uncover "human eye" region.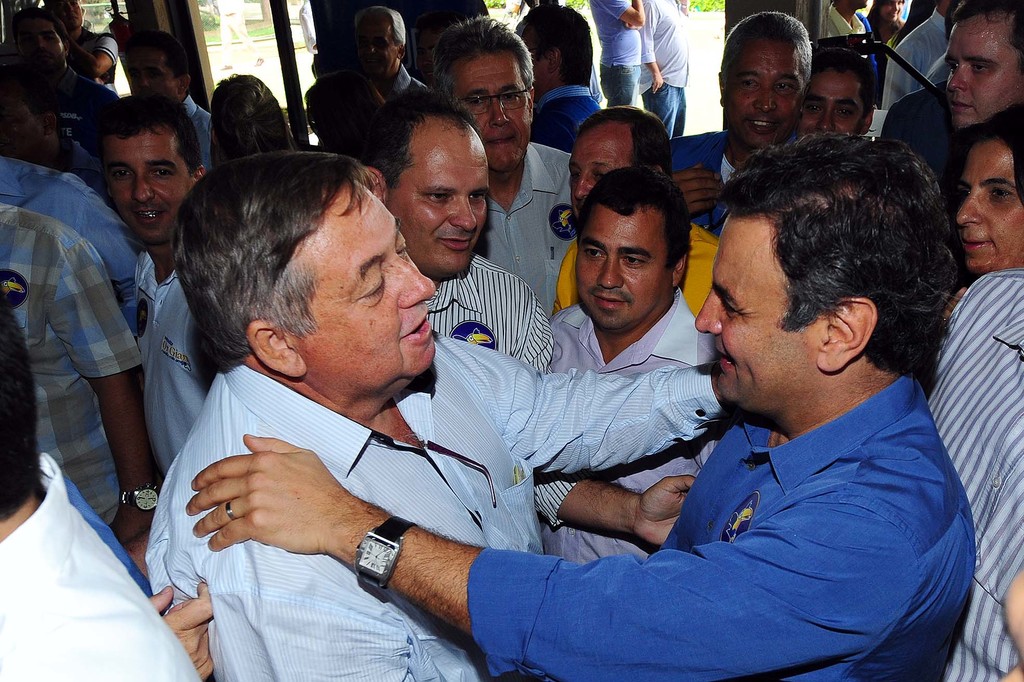
Uncovered: {"left": 961, "top": 186, "right": 971, "bottom": 200}.
